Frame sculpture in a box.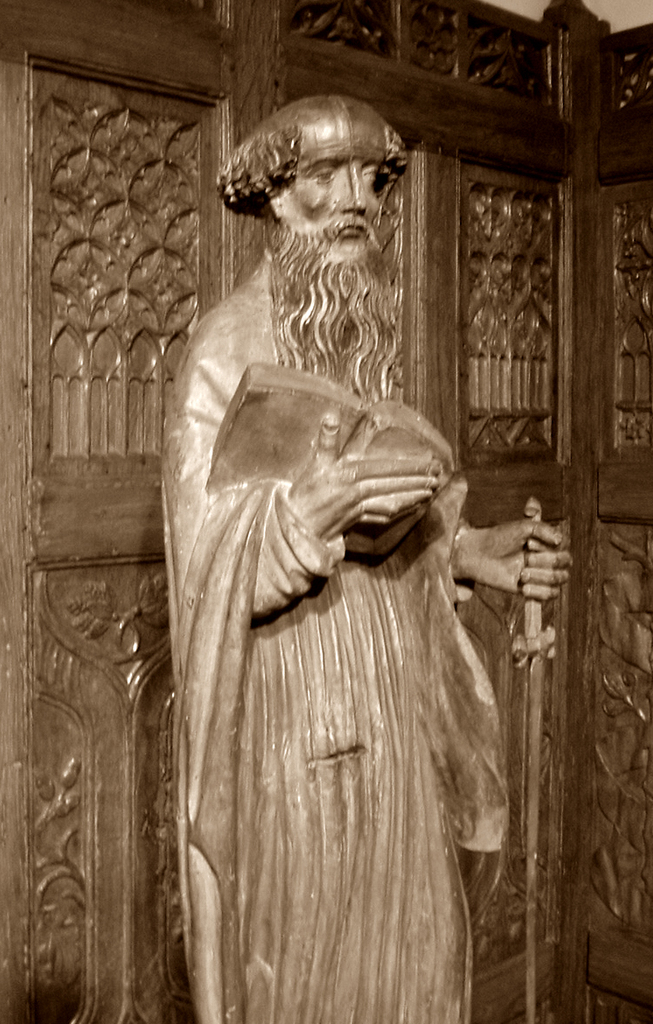
<region>157, 88, 571, 1023</region>.
